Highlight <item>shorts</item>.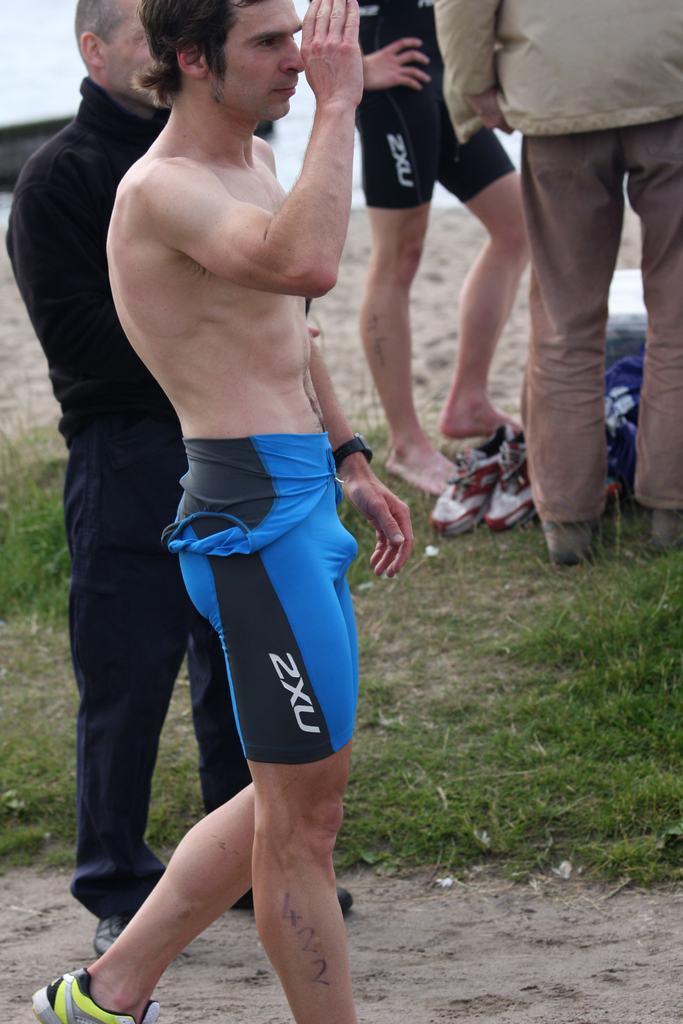
Highlighted region: <bbox>156, 430, 360, 768</bbox>.
